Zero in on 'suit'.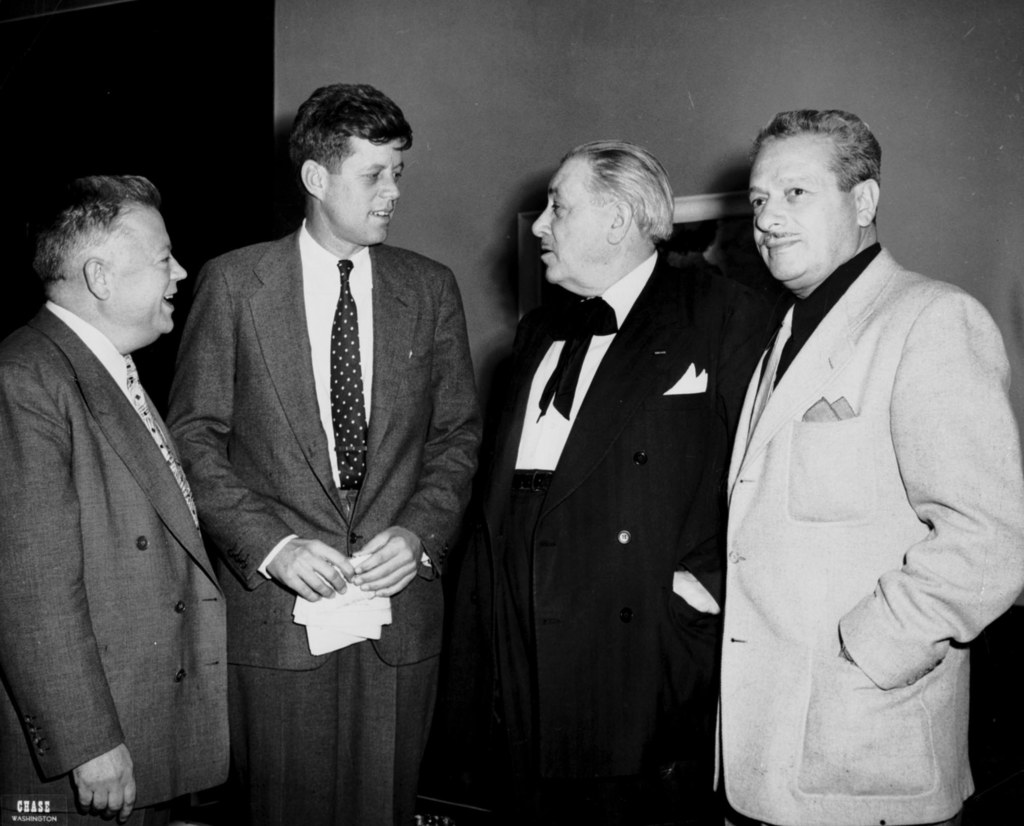
Zeroed in: [left=711, top=234, right=1023, bottom=825].
